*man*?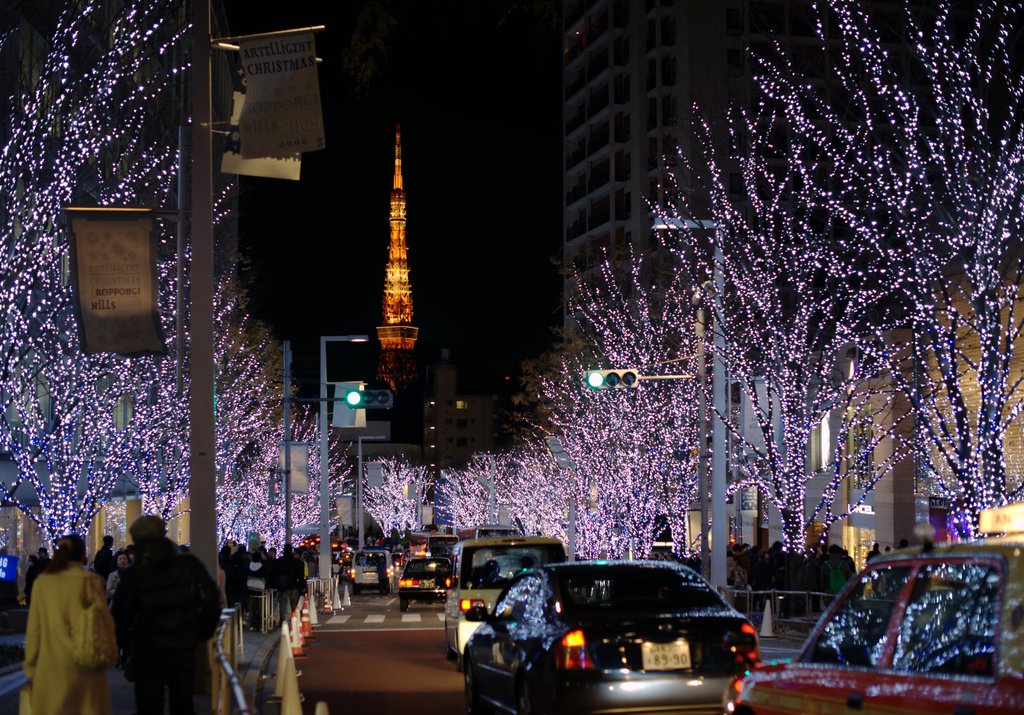
(x1=215, y1=547, x2=227, y2=572)
